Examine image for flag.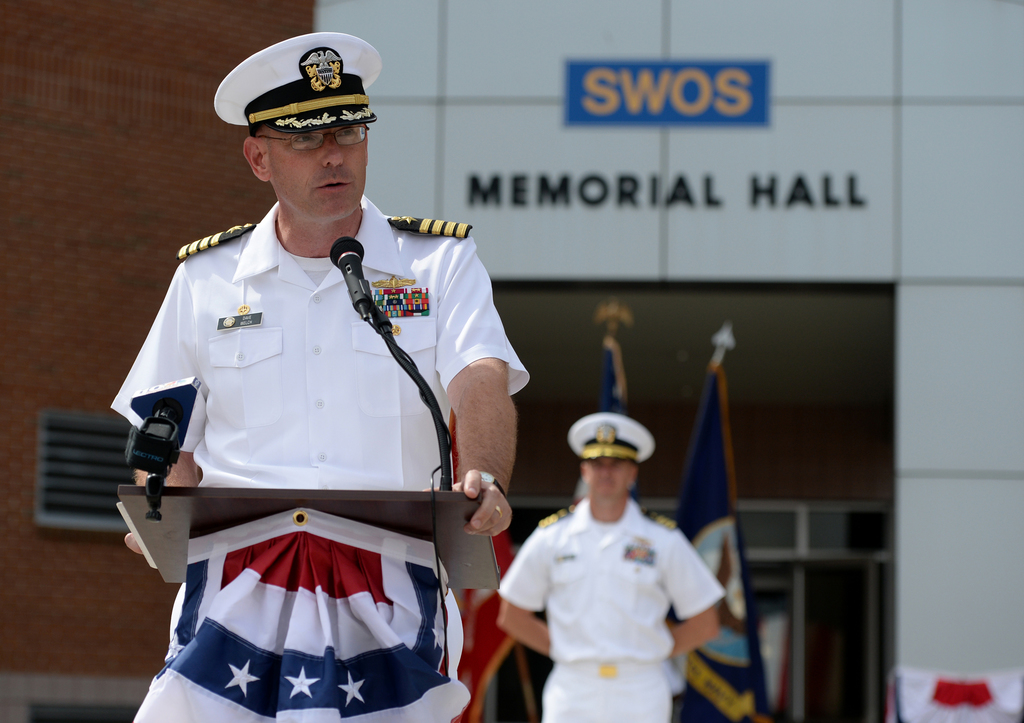
Examination result: [663, 367, 778, 722].
